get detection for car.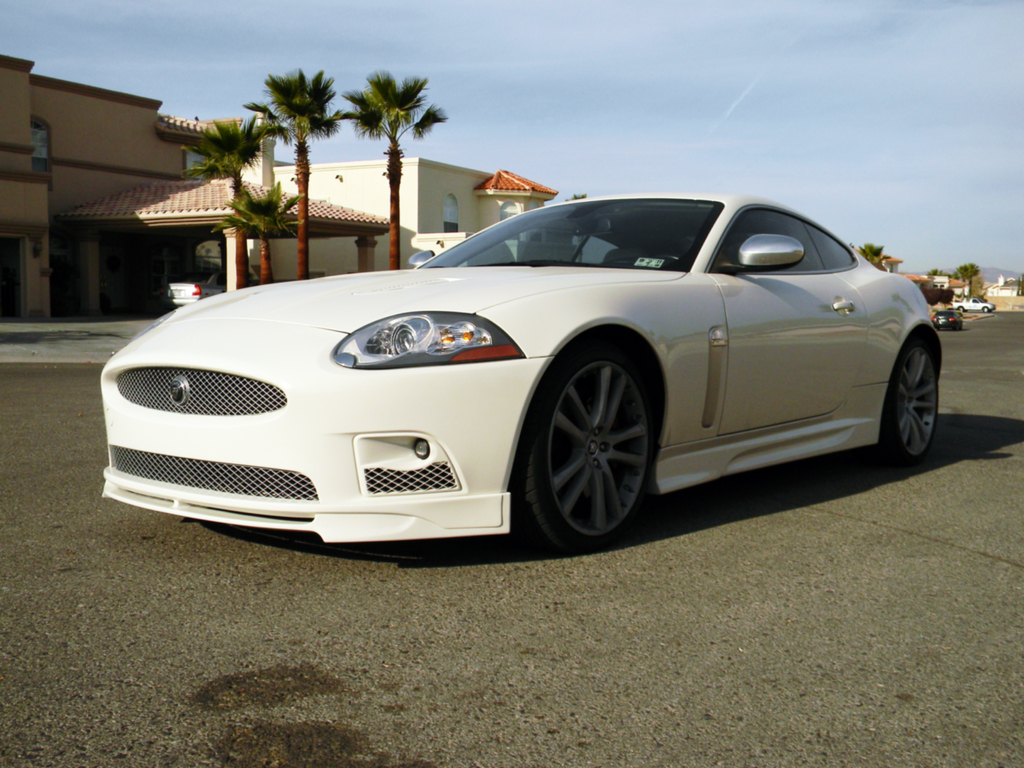
Detection: x1=166 y1=271 x2=231 y2=303.
